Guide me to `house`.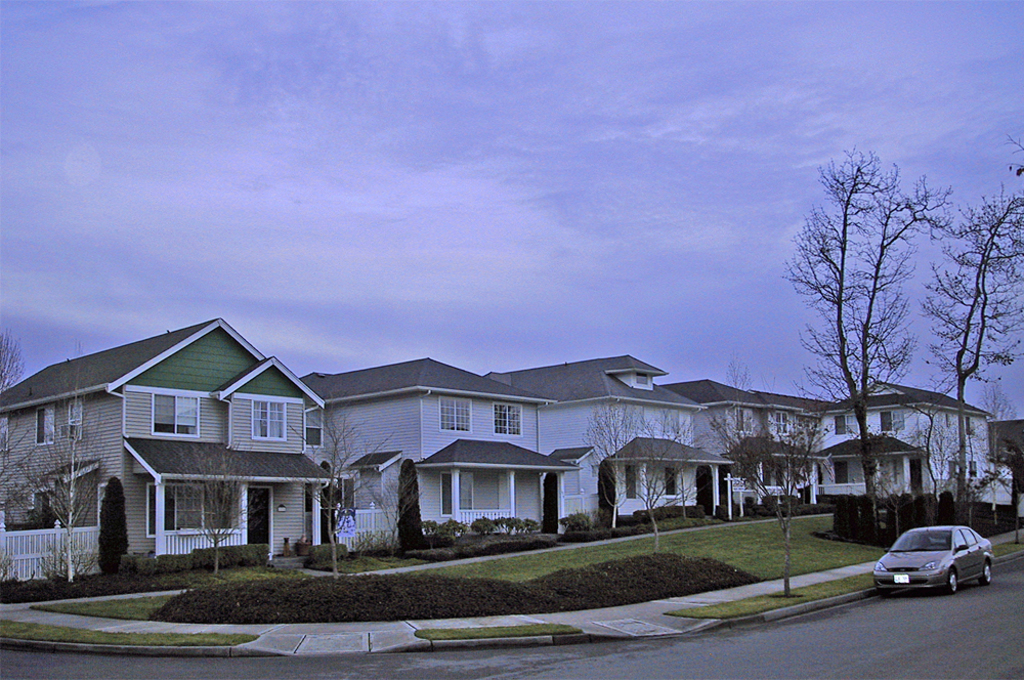
Guidance: (709, 374, 828, 510).
